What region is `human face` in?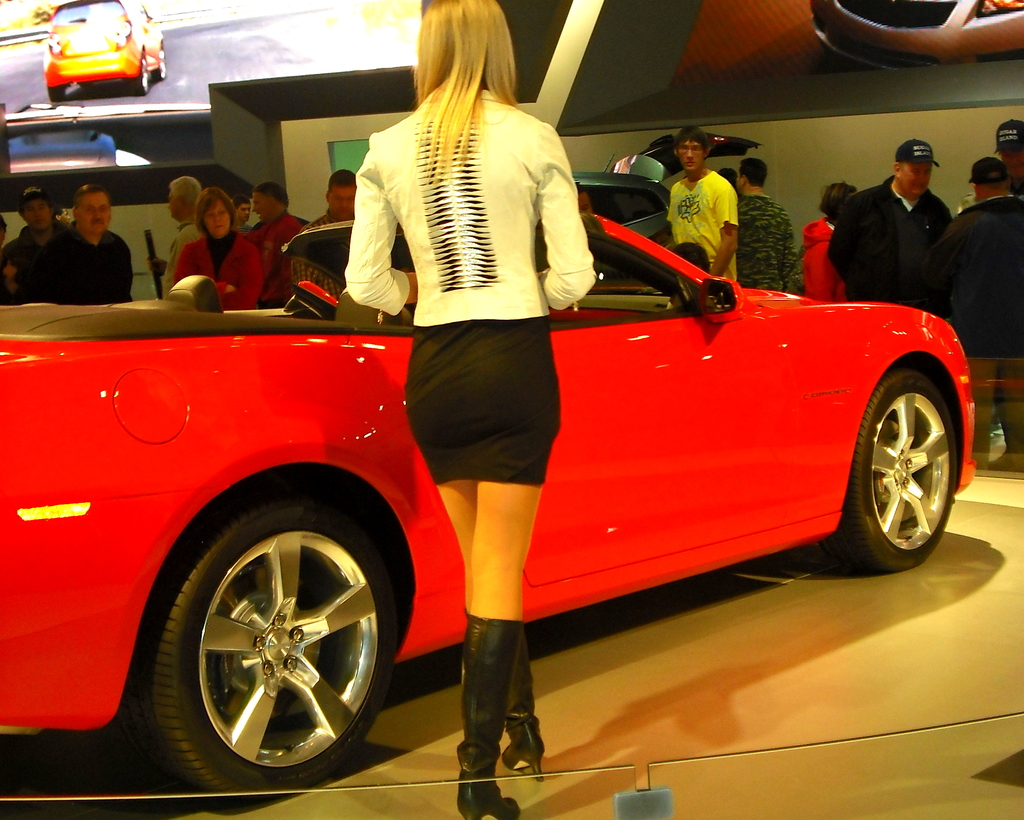
<region>76, 190, 107, 237</region>.
